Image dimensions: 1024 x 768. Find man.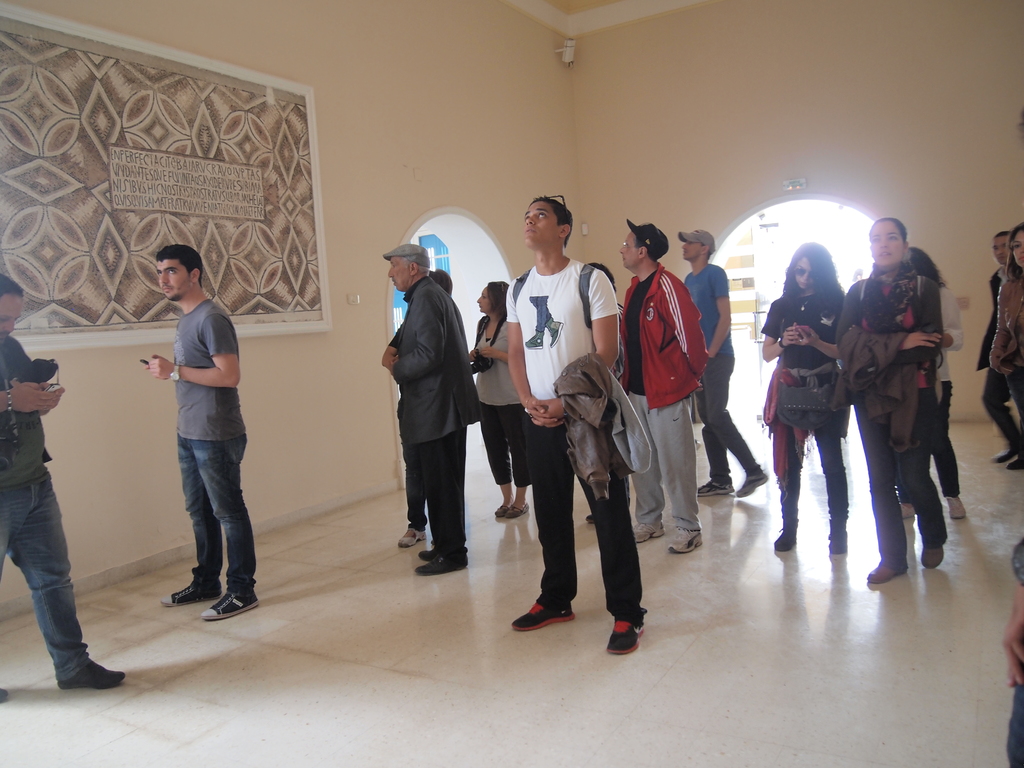
0, 276, 127, 703.
